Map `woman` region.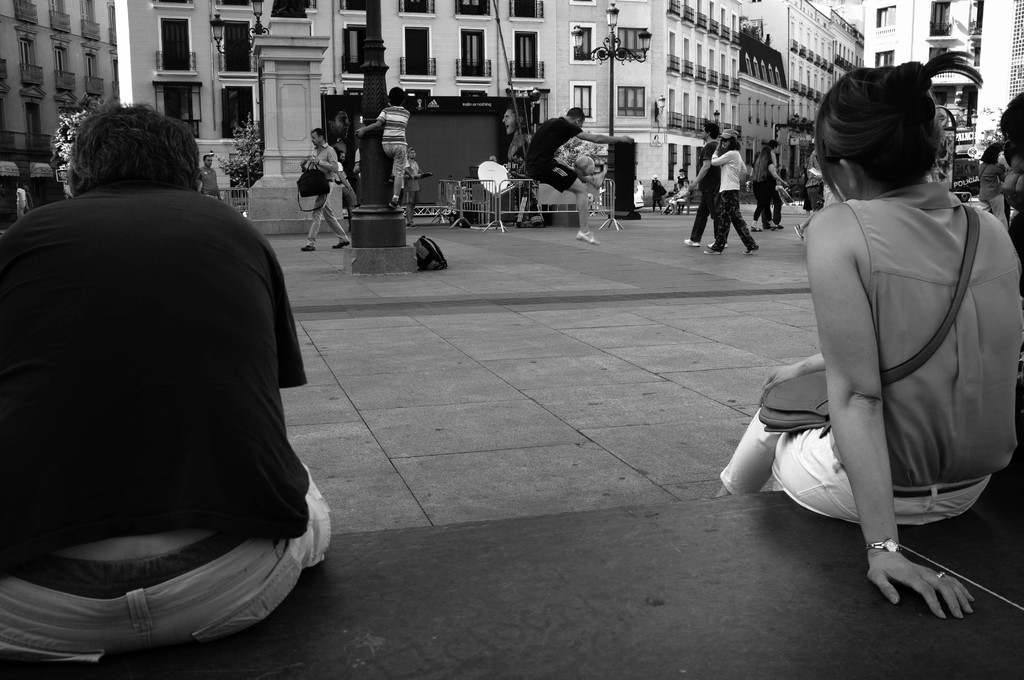
Mapped to box=[703, 126, 761, 255].
